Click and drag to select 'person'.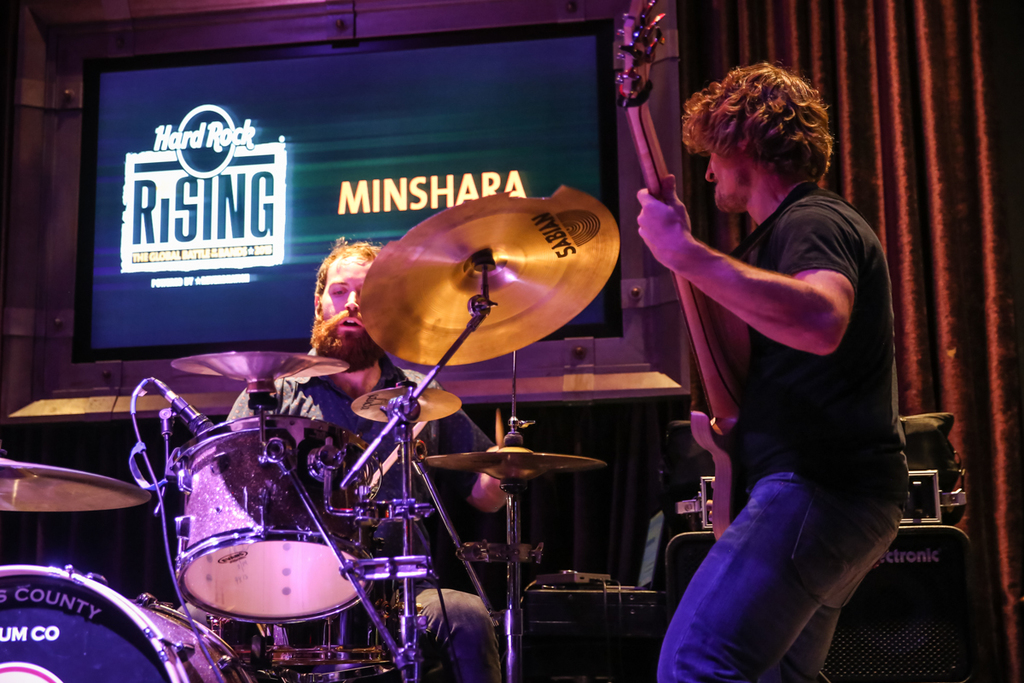
Selection: box(633, 58, 916, 680).
